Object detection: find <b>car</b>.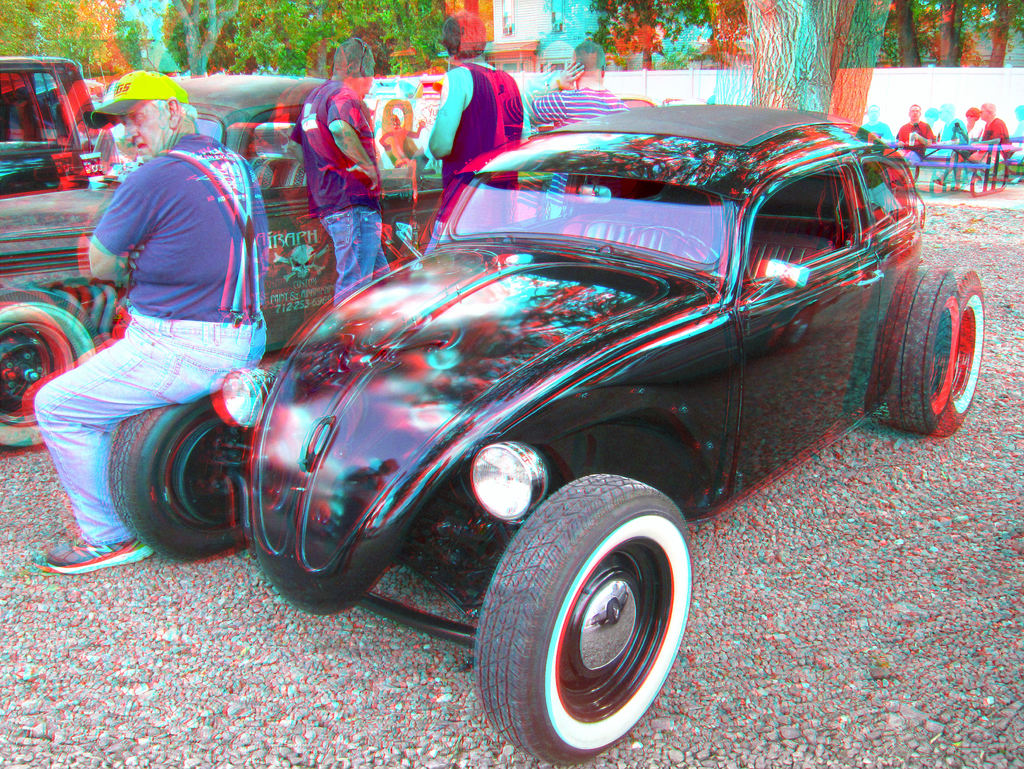
locate(100, 101, 986, 768).
